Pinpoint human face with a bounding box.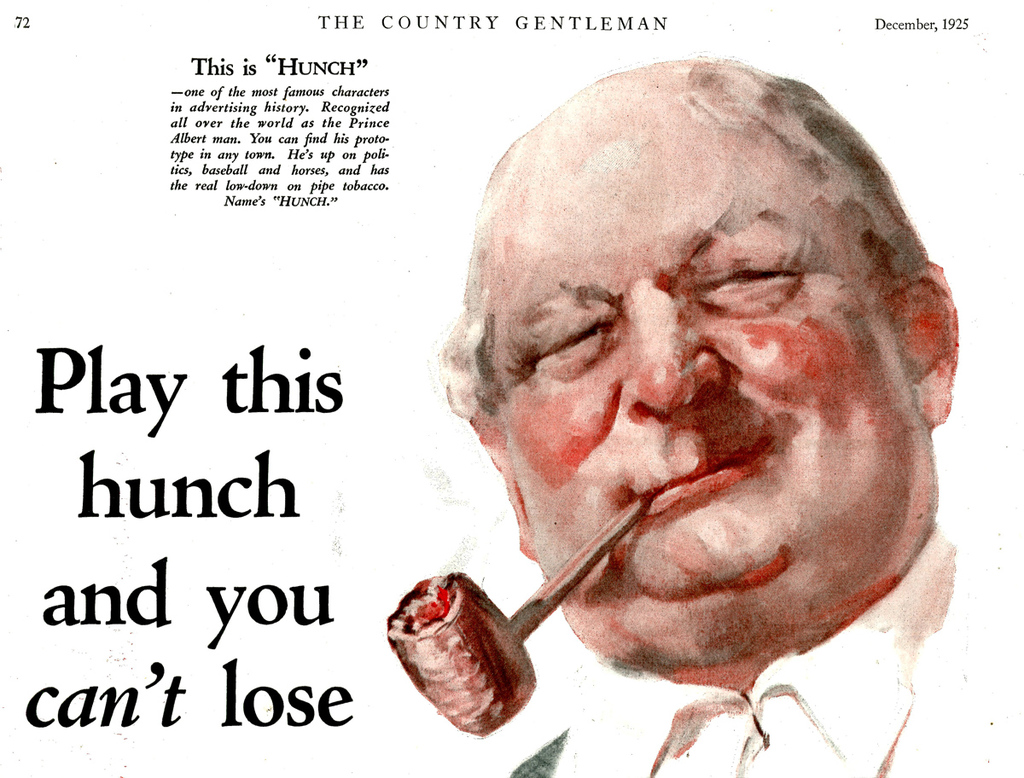
bbox=[502, 98, 931, 664].
